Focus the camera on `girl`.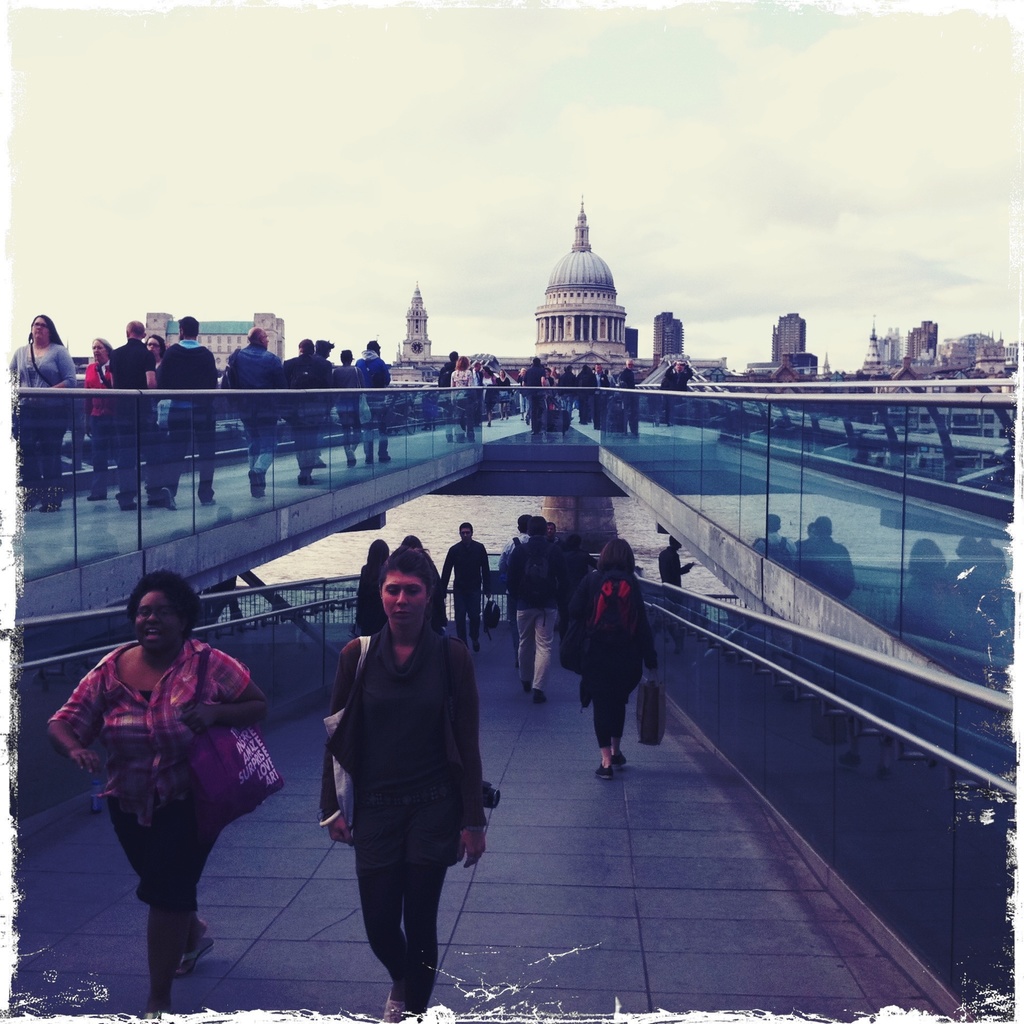
Focus region: detection(568, 541, 659, 783).
